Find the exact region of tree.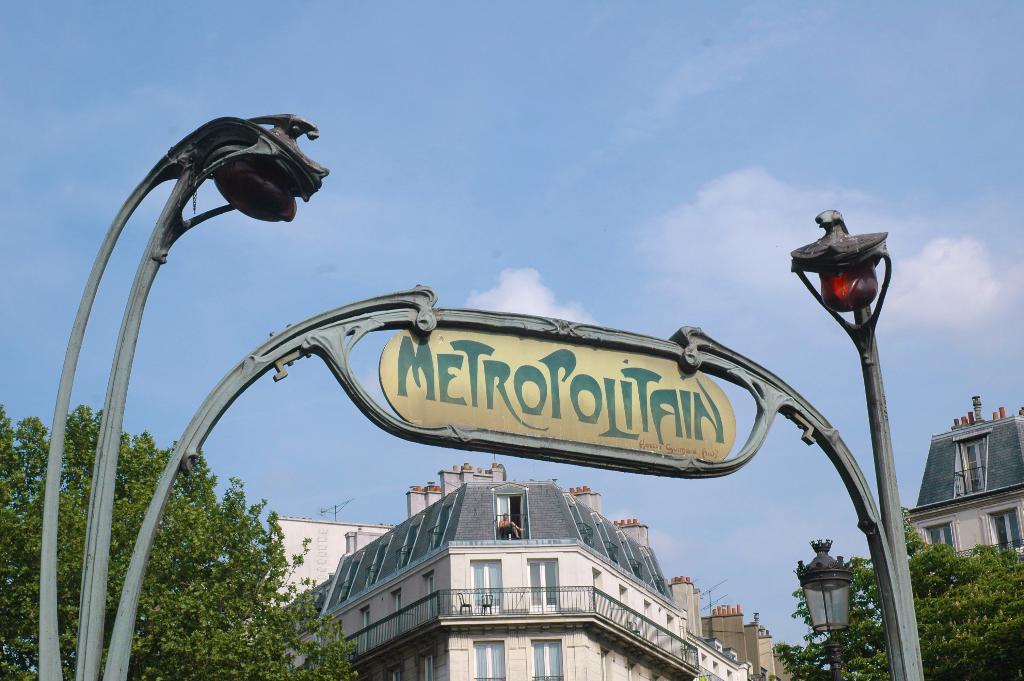
Exact region: [x1=776, y1=499, x2=1023, y2=680].
